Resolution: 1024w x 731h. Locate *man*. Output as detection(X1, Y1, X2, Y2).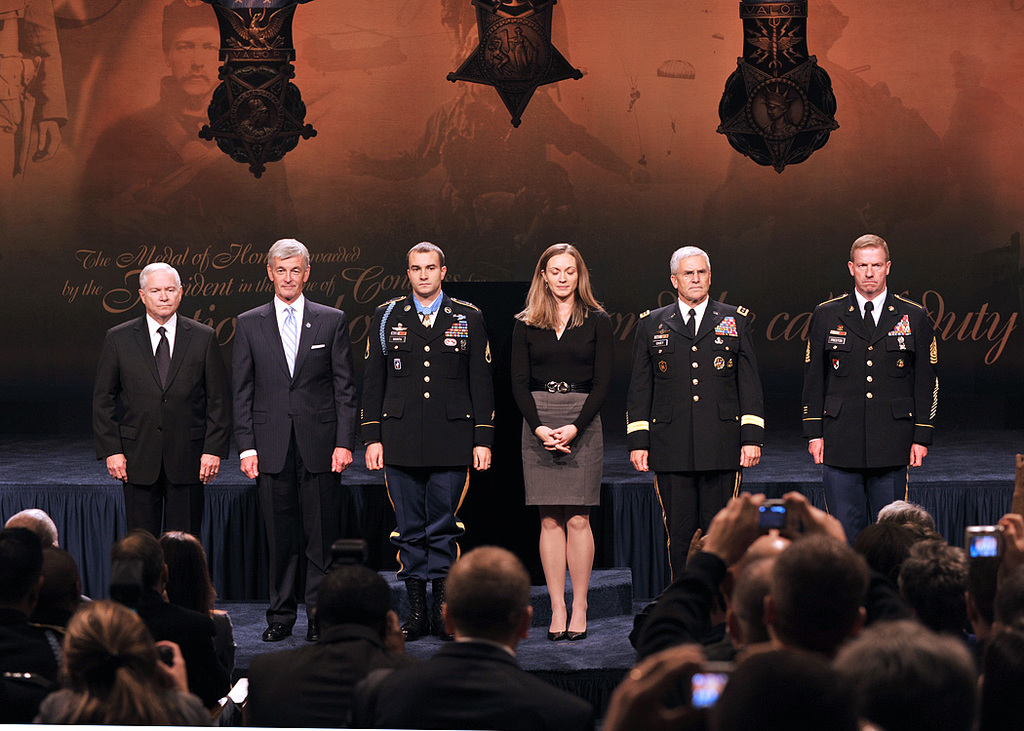
detection(234, 242, 357, 634).
